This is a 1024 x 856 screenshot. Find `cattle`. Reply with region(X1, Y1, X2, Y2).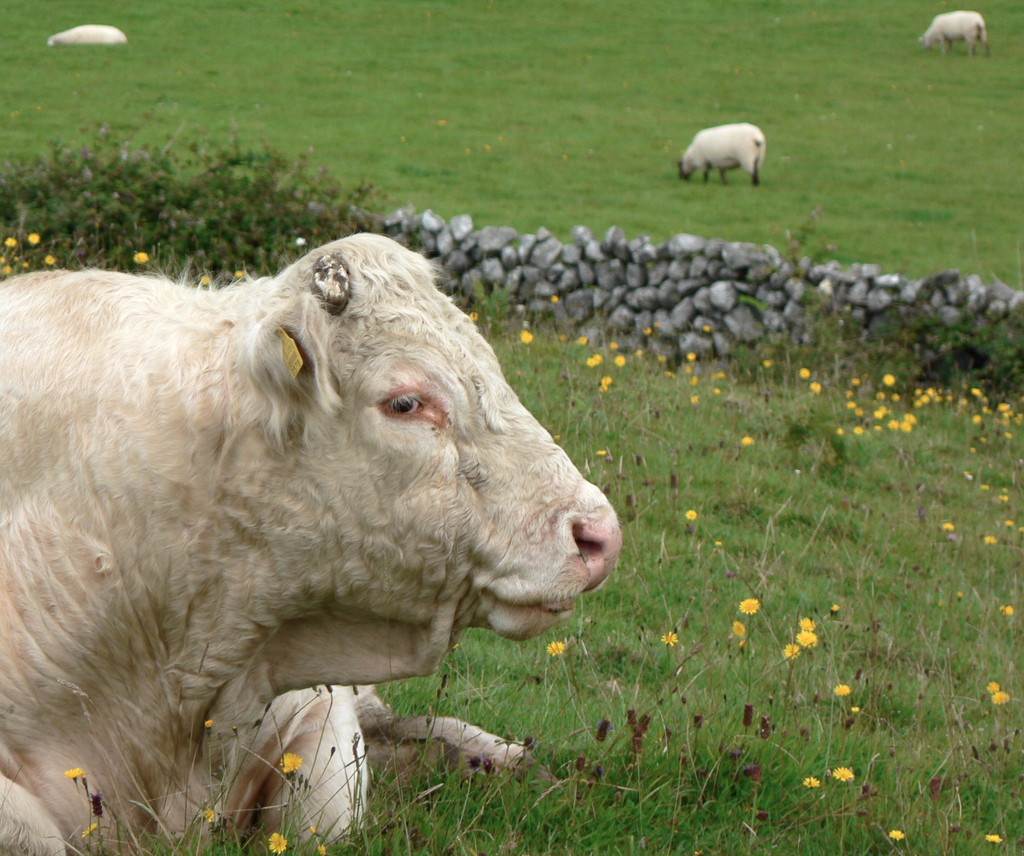
region(664, 124, 768, 187).
